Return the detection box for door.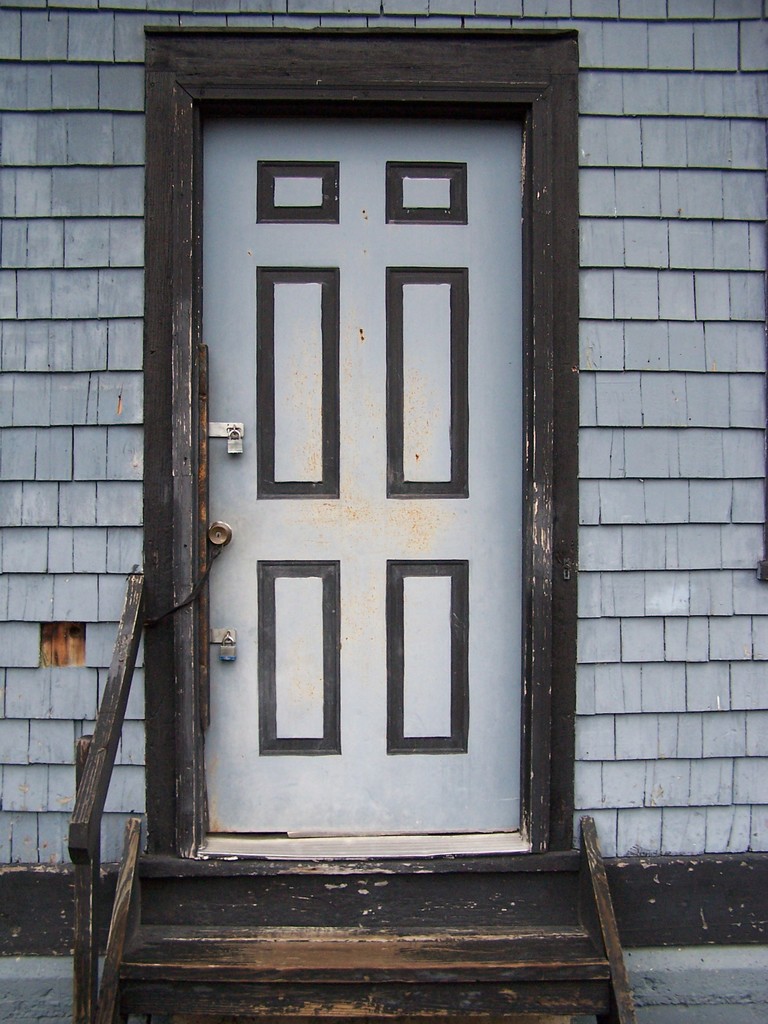
<bbox>198, 92, 532, 840</bbox>.
